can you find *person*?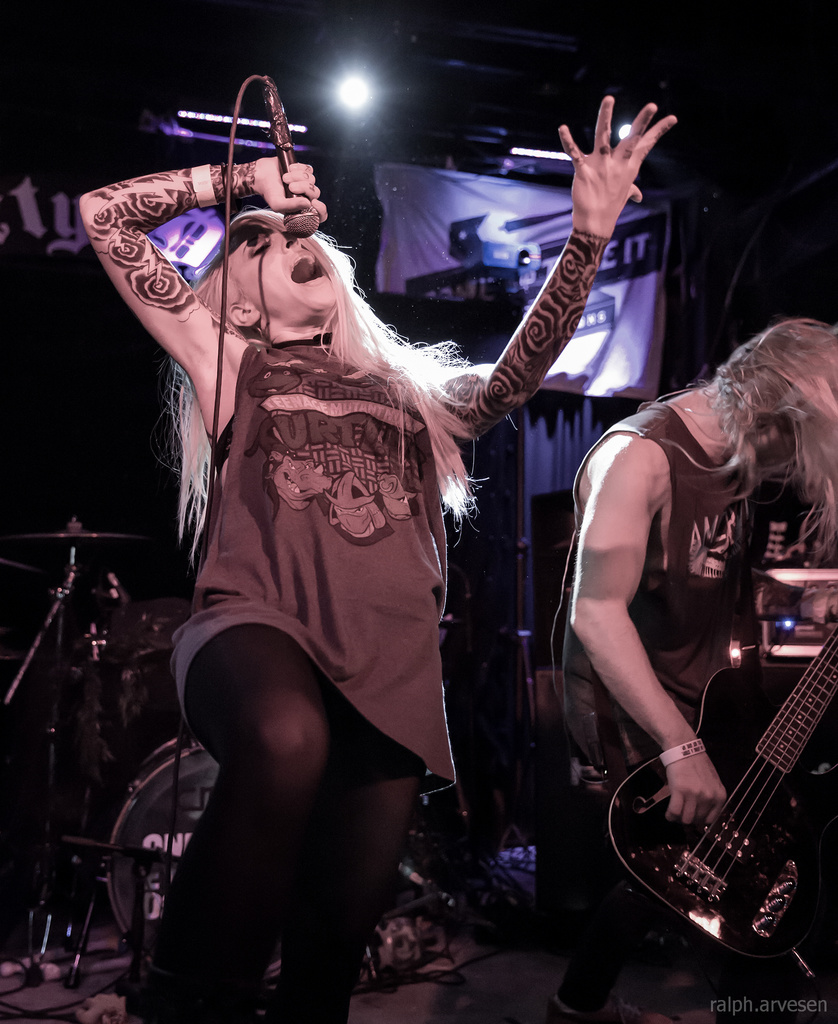
Yes, bounding box: crop(110, 109, 574, 1008).
